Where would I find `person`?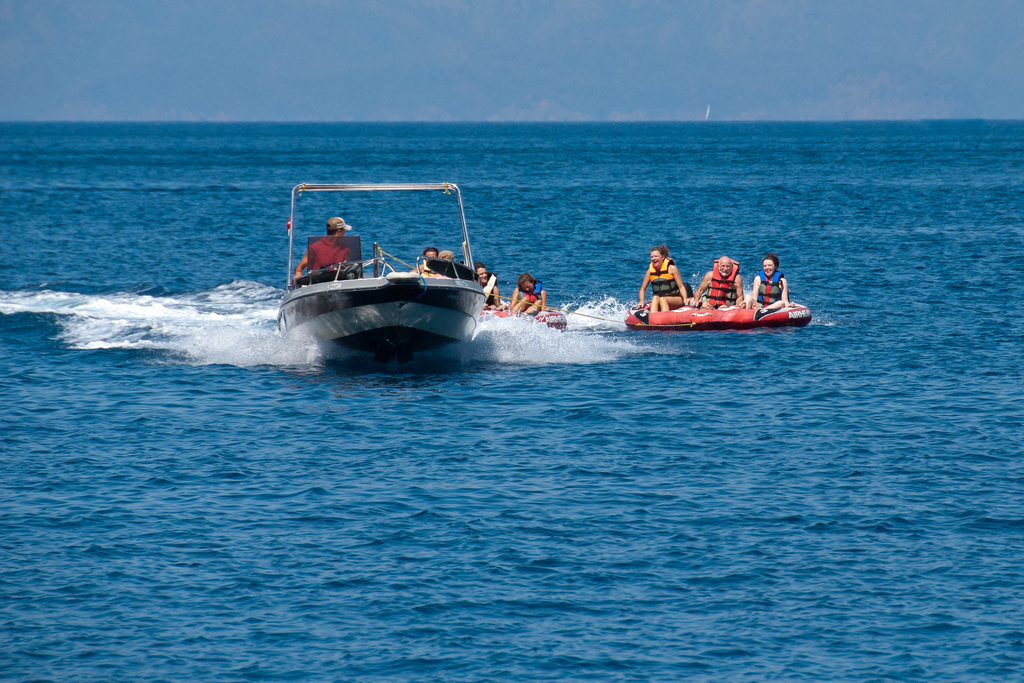
At select_region(473, 259, 502, 315).
